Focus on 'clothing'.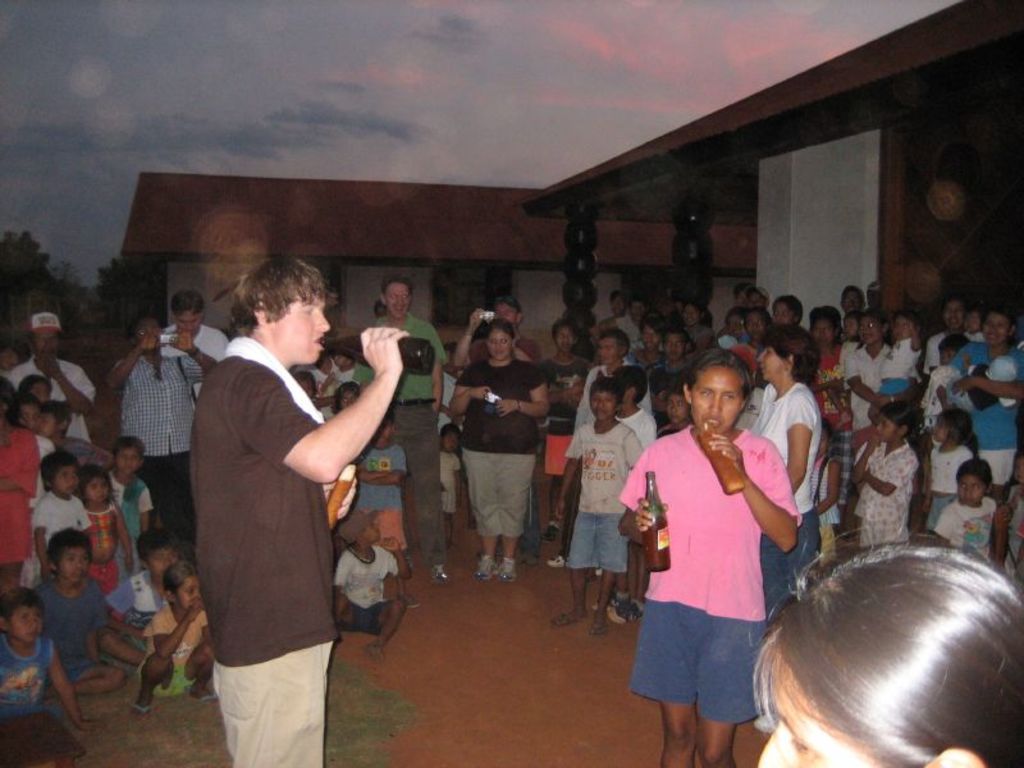
Focused at <box>928,332,945,369</box>.
